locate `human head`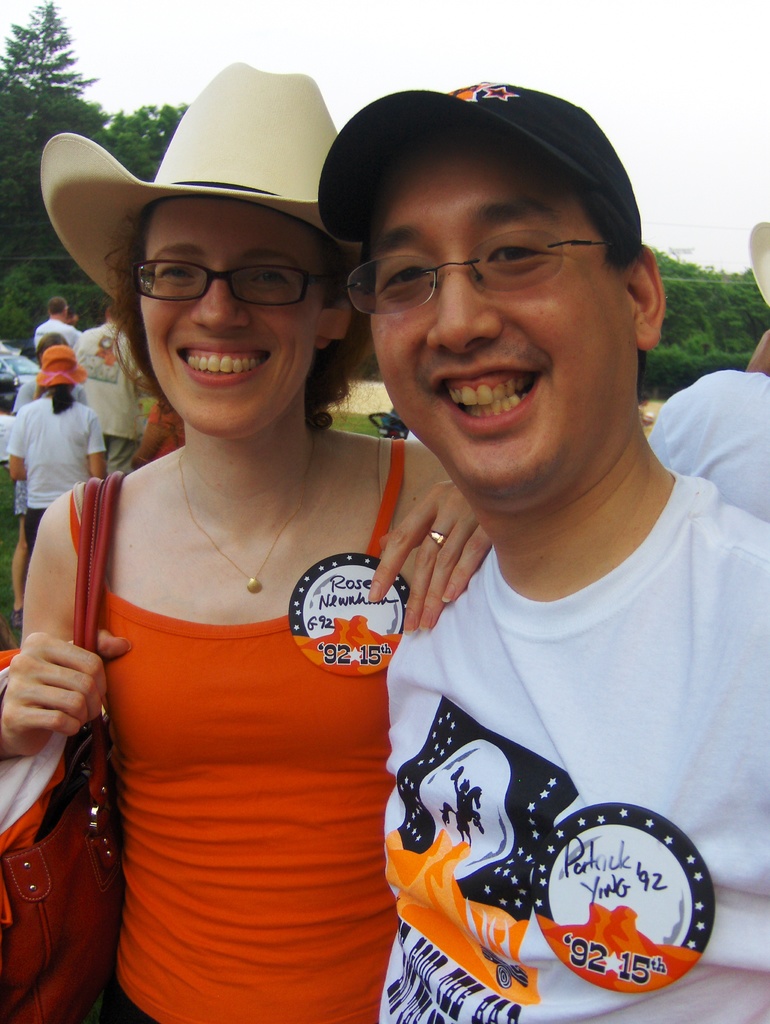
49 300 65 318
